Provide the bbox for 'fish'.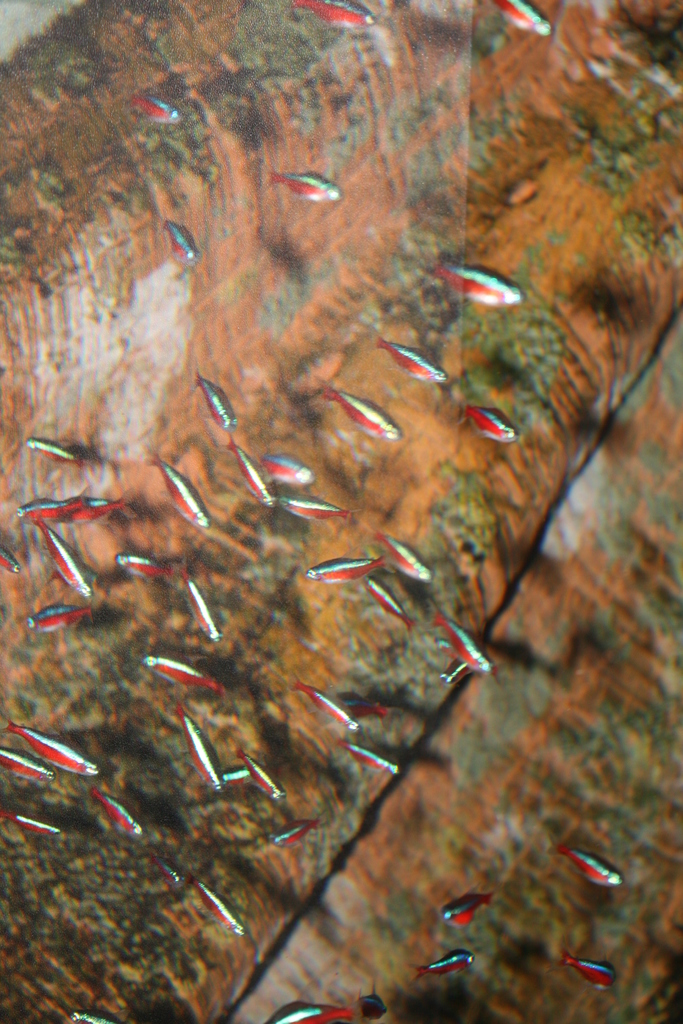
(left=439, top=614, right=502, bottom=674).
